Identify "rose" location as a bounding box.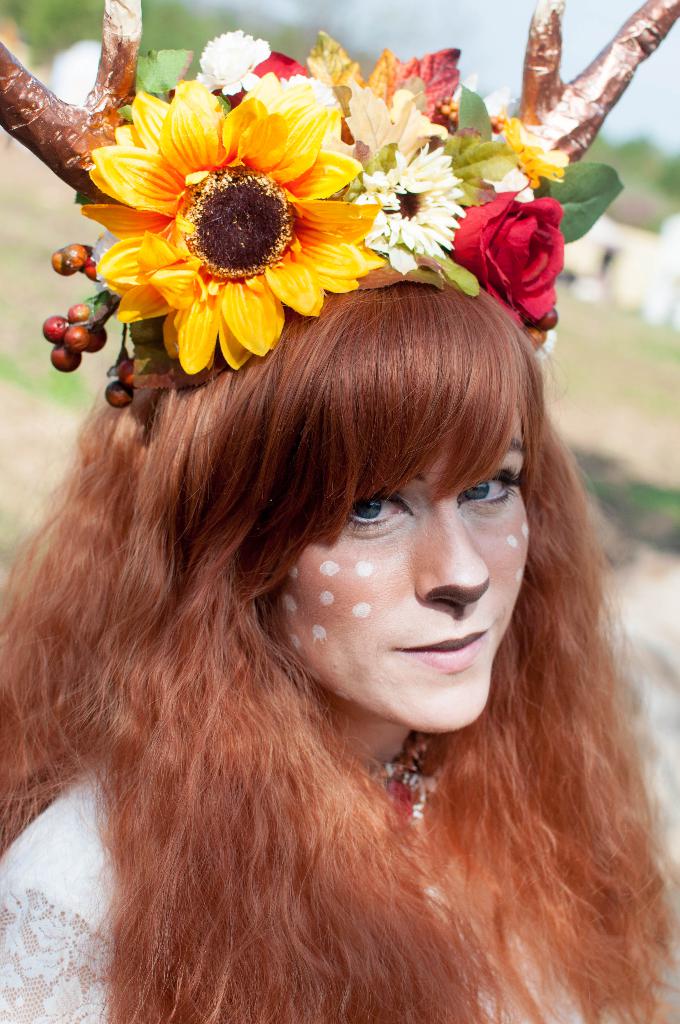
(451,183,567,326).
